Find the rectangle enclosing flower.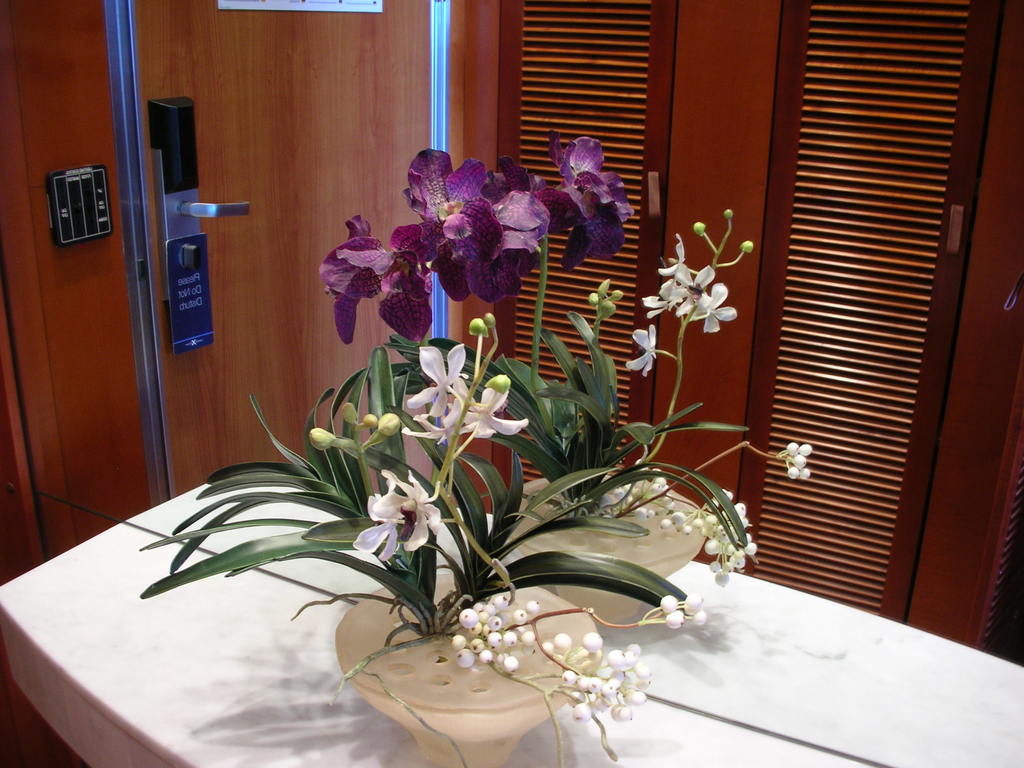
{"left": 457, "top": 386, "right": 529, "bottom": 439}.
